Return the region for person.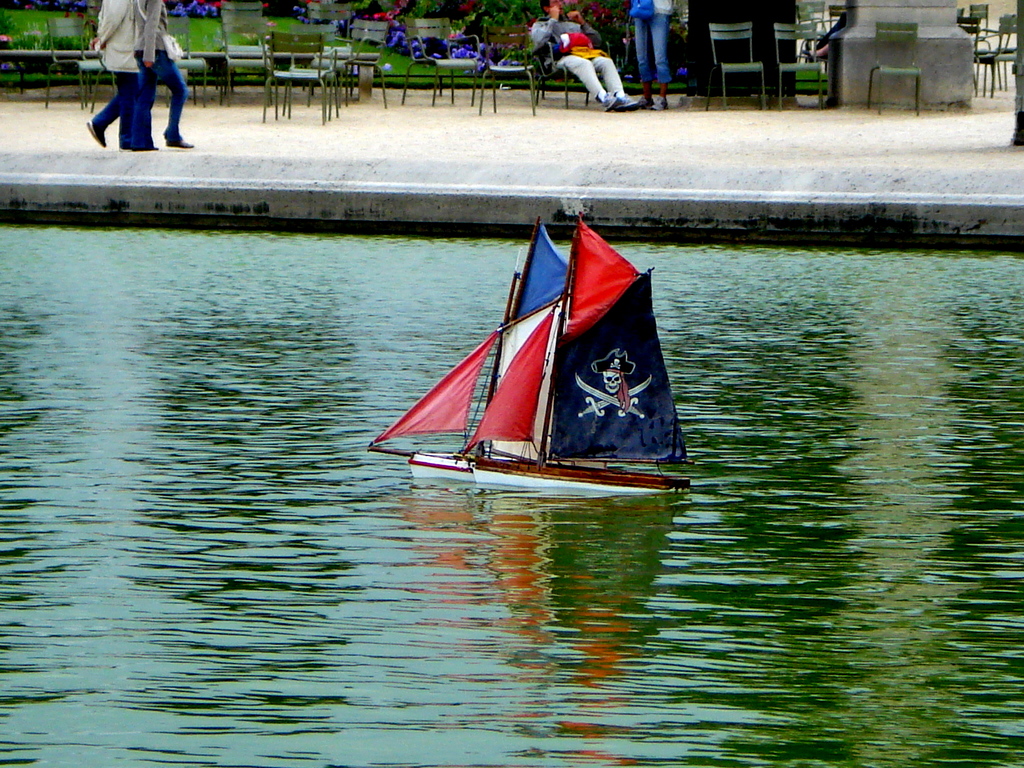
bbox=[533, 26, 625, 99].
